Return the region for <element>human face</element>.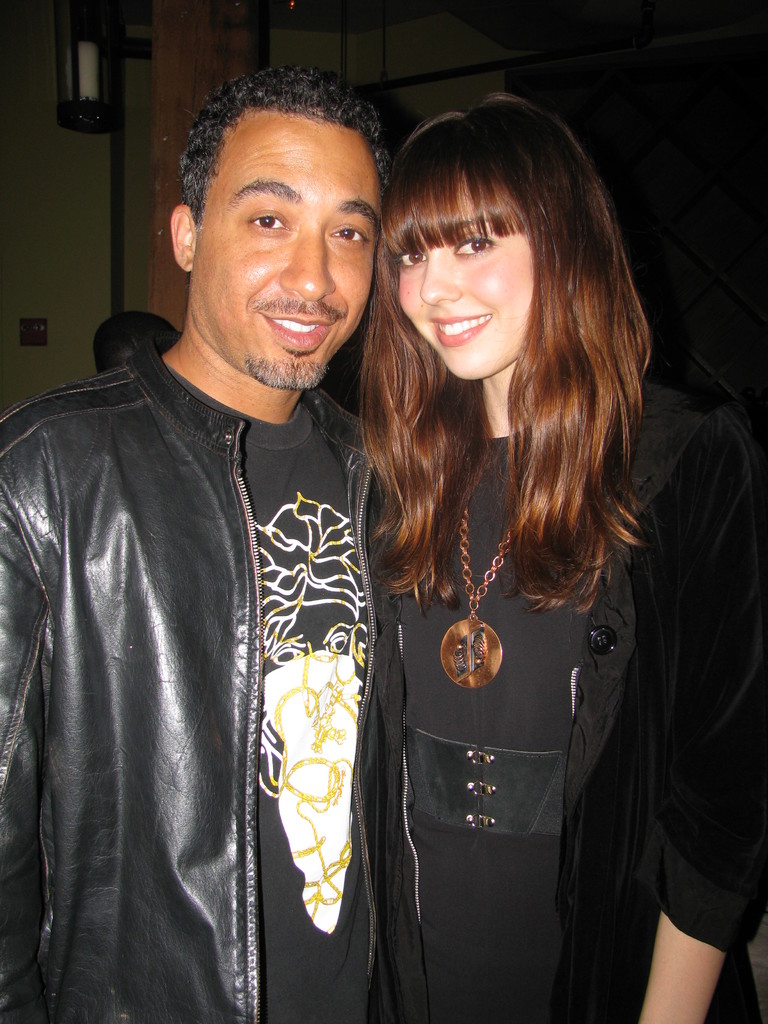
<bbox>399, 232, 532, 378</bbox>.
